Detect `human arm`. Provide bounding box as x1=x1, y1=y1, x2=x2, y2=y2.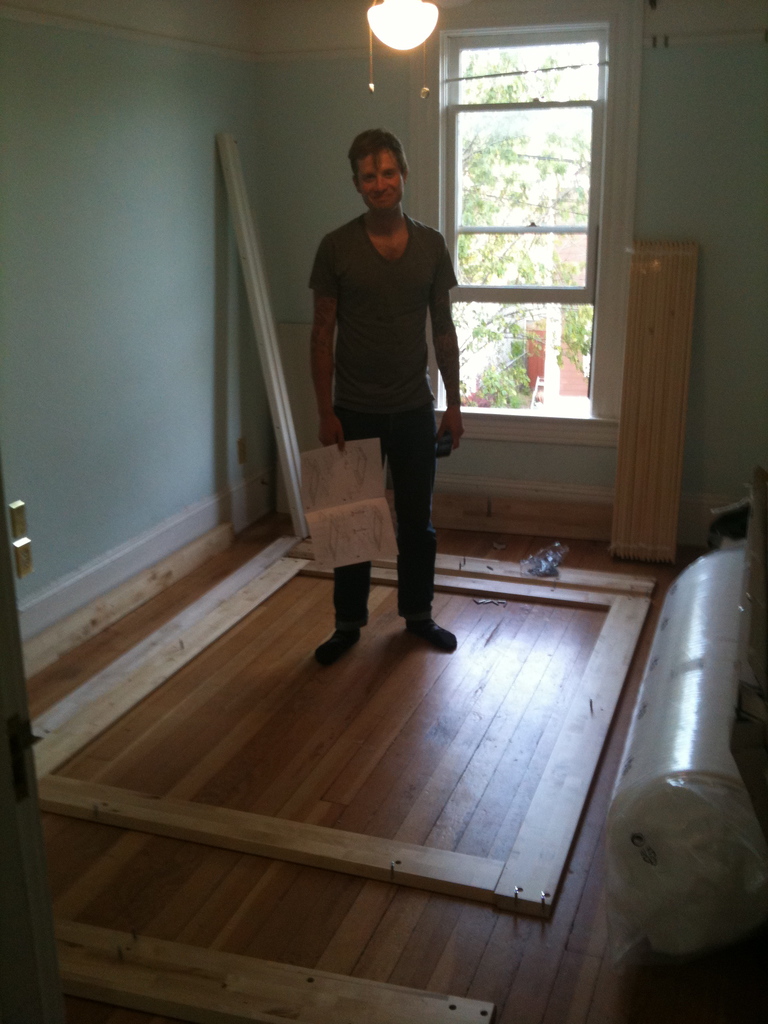
x1=436, y1=239, x2=464, y2=454.
